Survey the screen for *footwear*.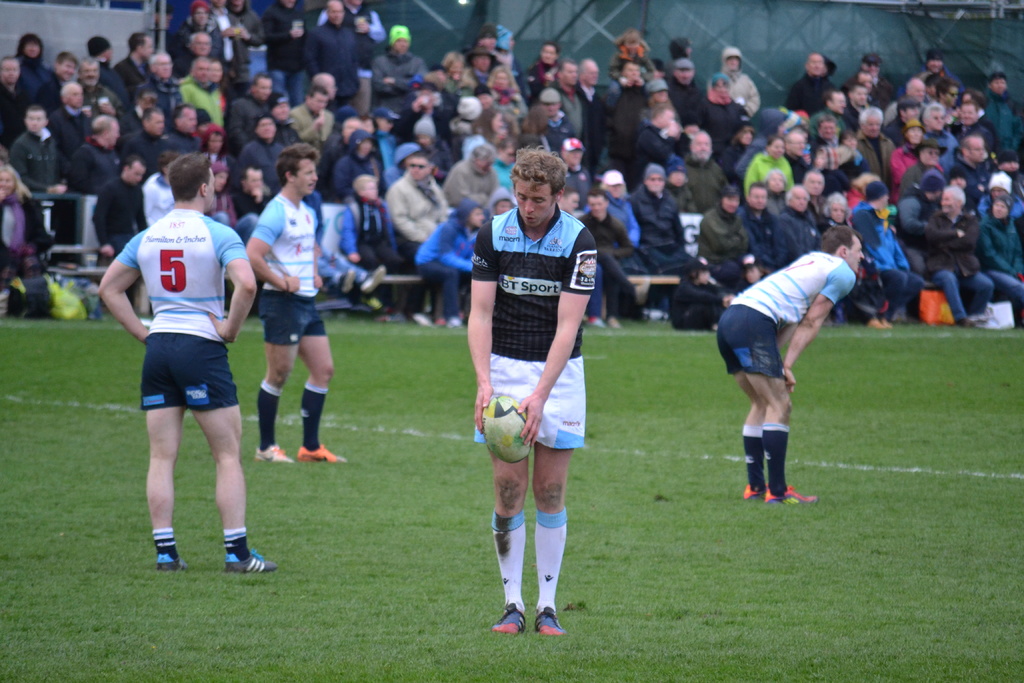
Survey found: bbox(740, 485, 767, 500).
